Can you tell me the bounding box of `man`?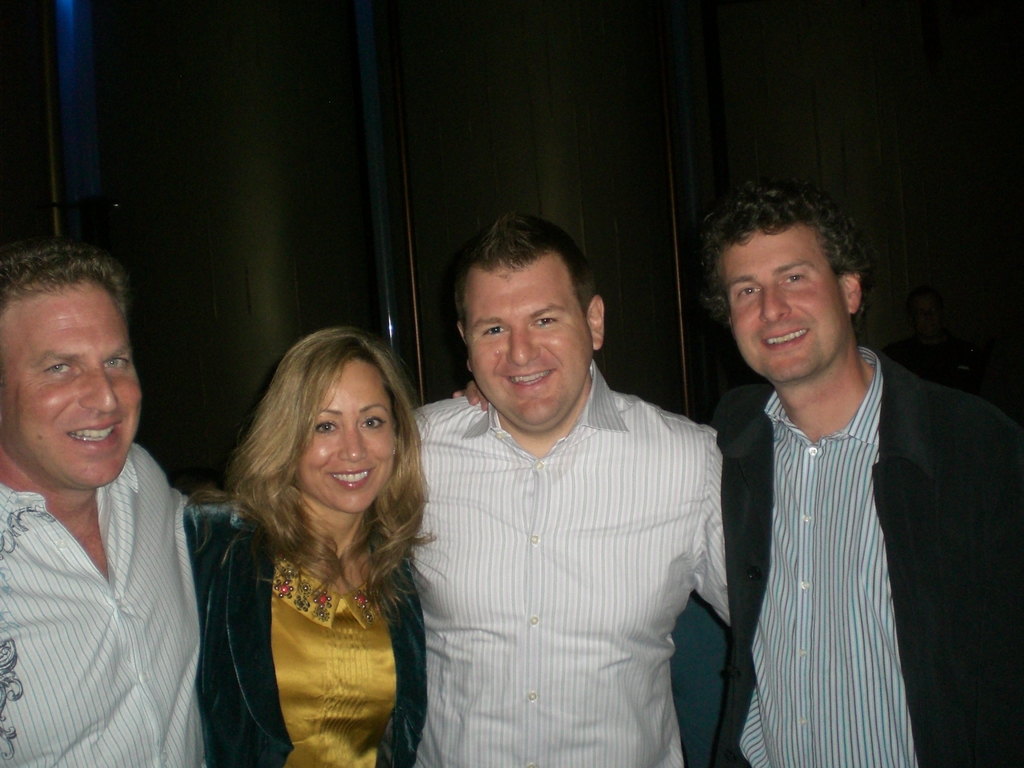
0 255 228 762.
